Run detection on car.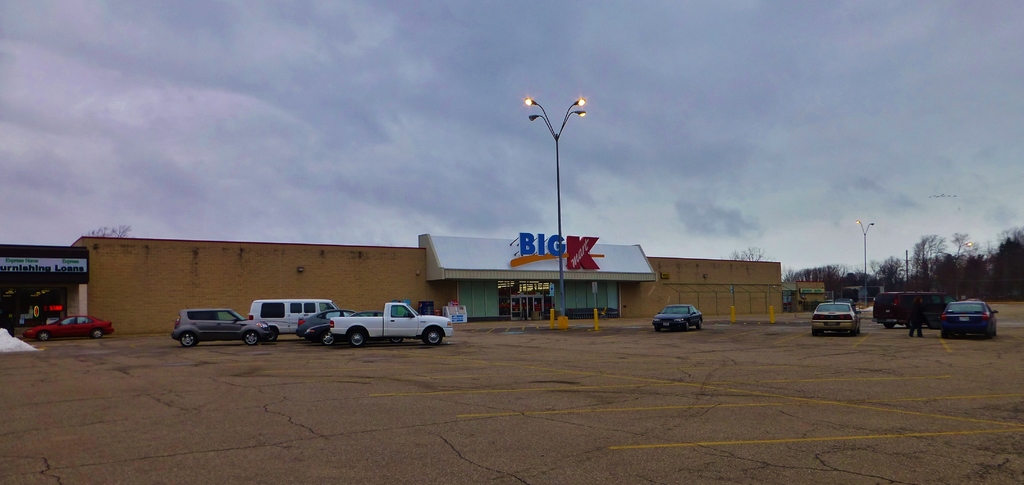
Result: 814,299,859,331.
